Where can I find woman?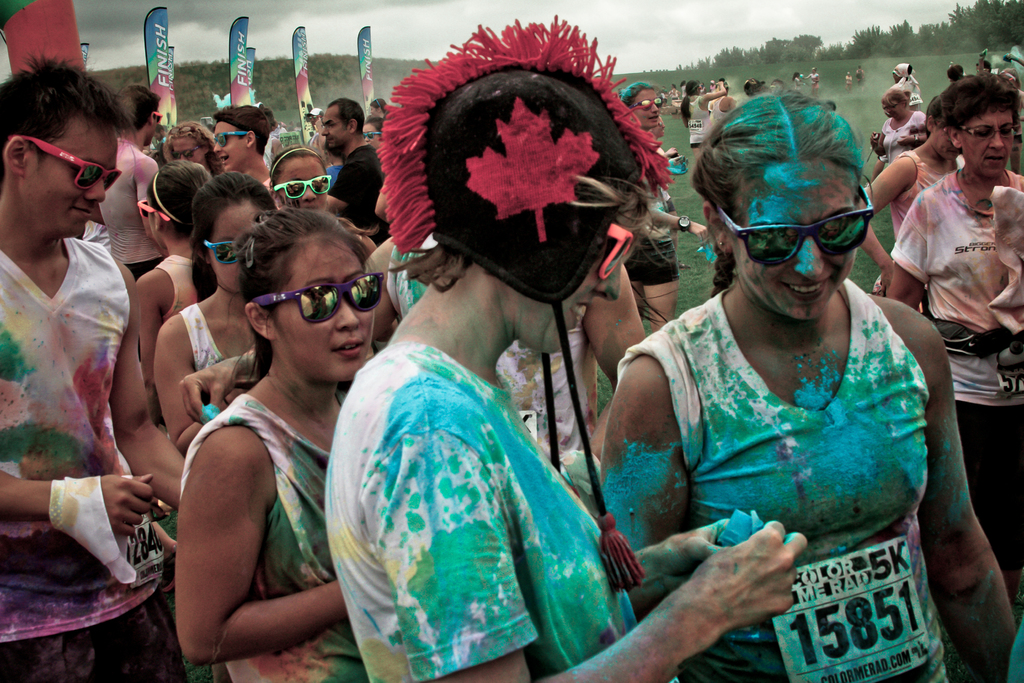
You can find it at [859,94,961,289].
